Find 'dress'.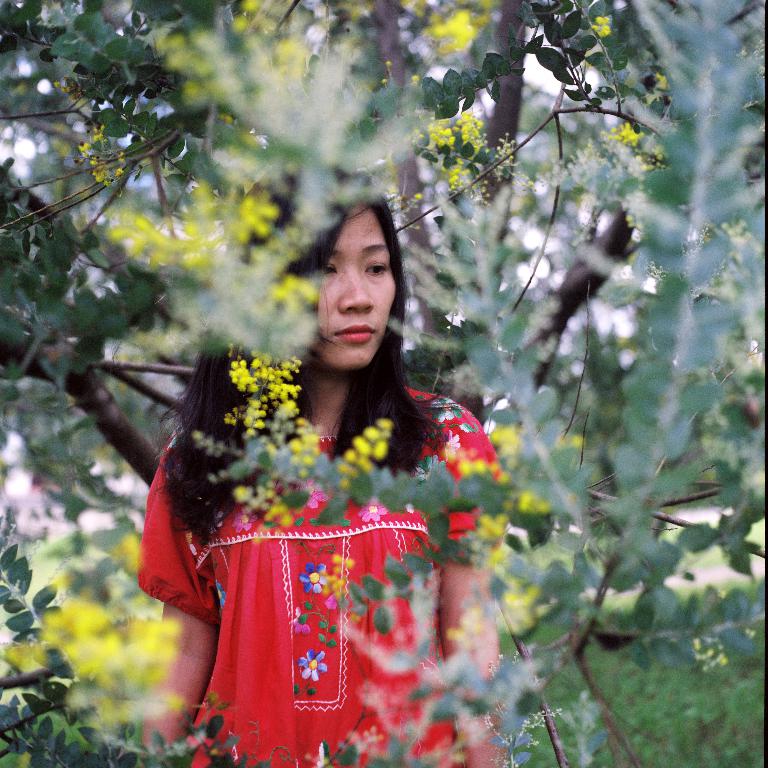
(x1=174, y1=382, x2=477, y2=663).
